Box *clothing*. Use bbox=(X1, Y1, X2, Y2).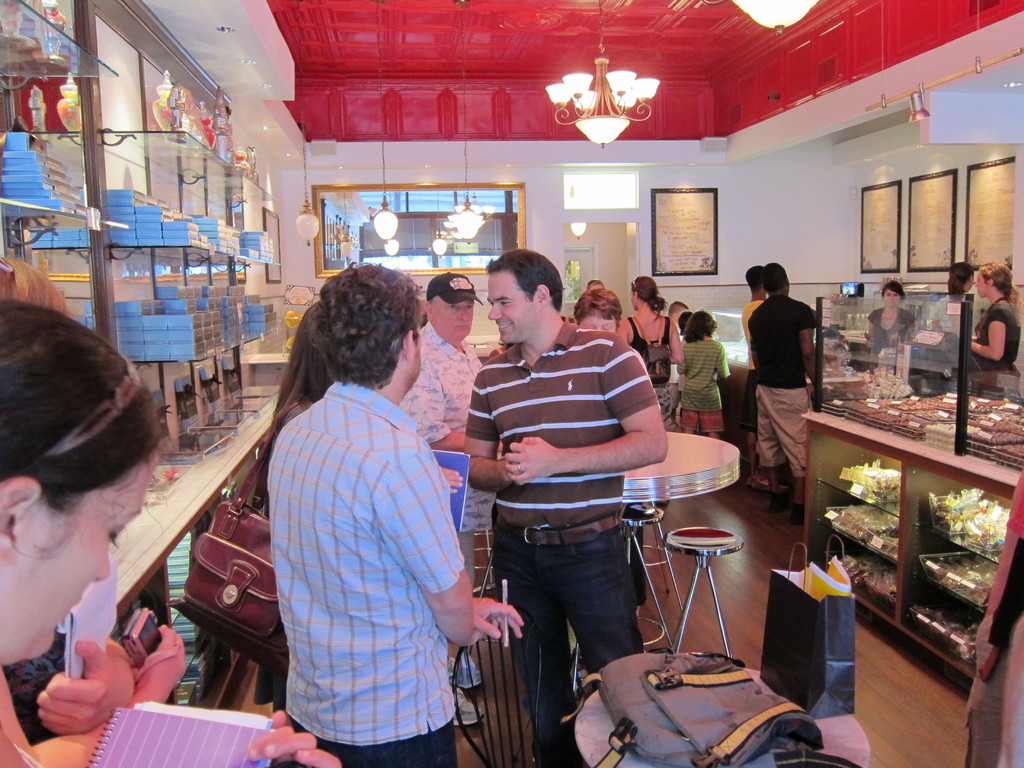
bbox=(453, 306, 669, 745).
